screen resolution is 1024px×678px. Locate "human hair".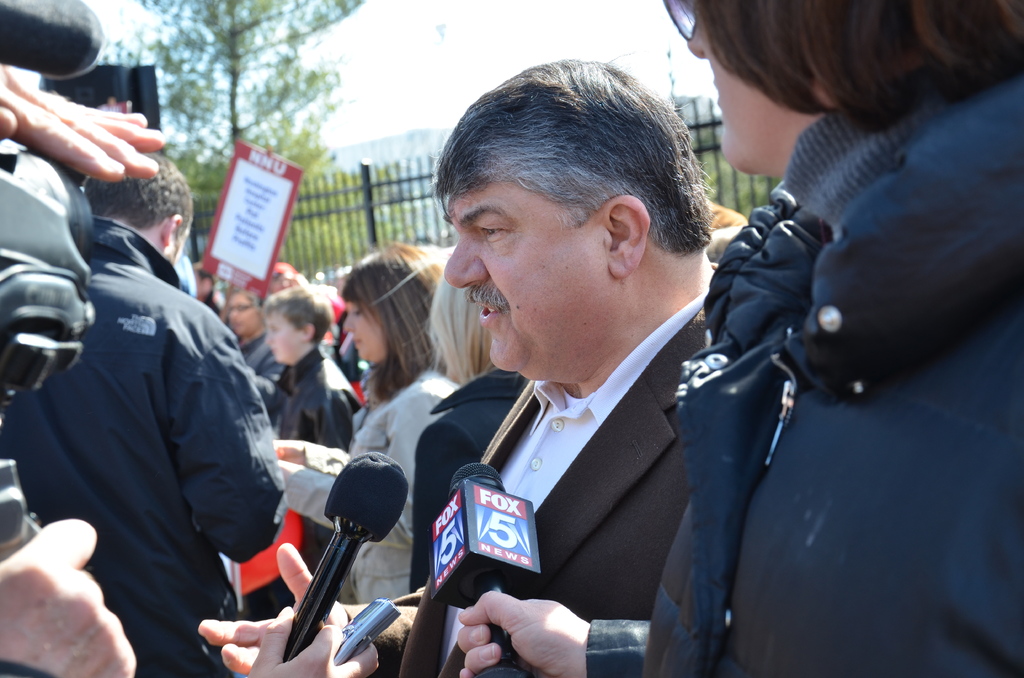
<box>84,149,195,231</box>.
